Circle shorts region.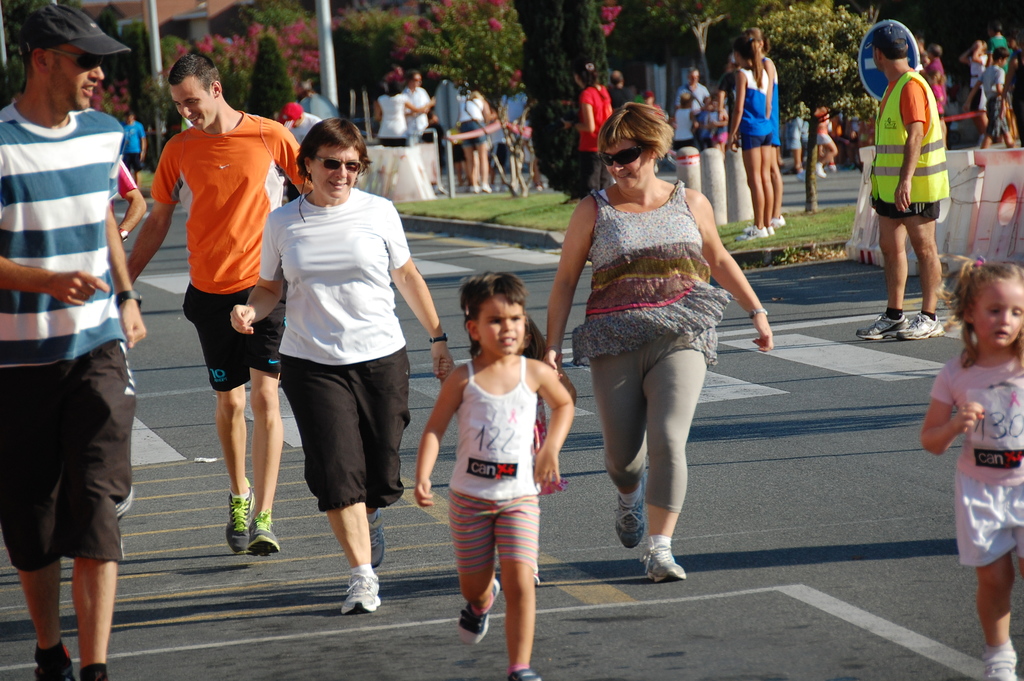
Region: l=378, t=135, r=406, b=149.
